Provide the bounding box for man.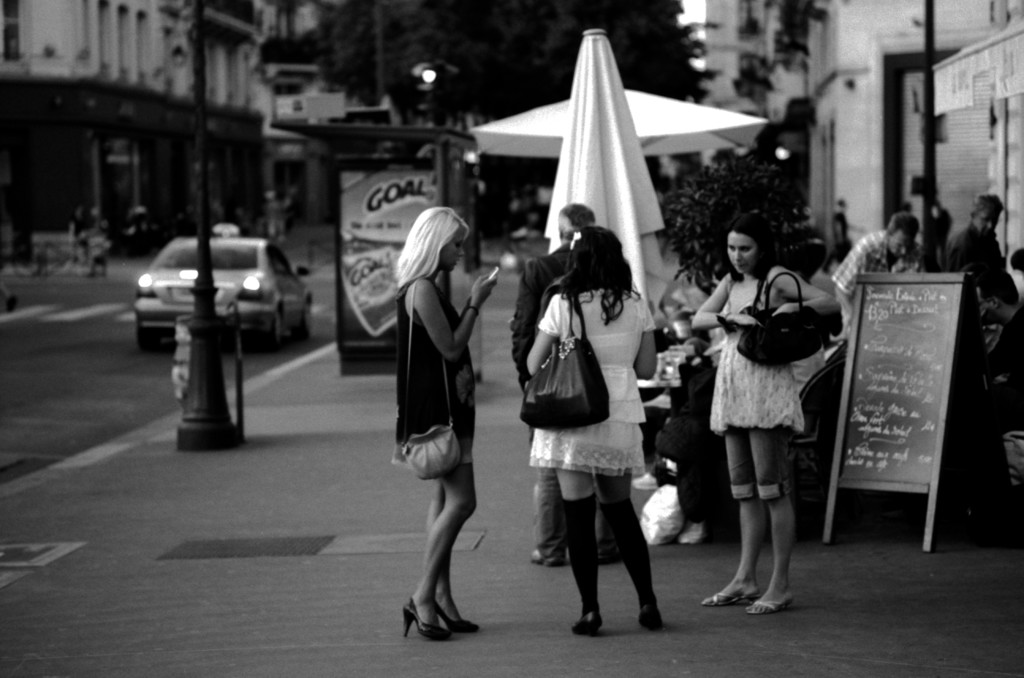
<region>508, 202, 626, 566</region>.
